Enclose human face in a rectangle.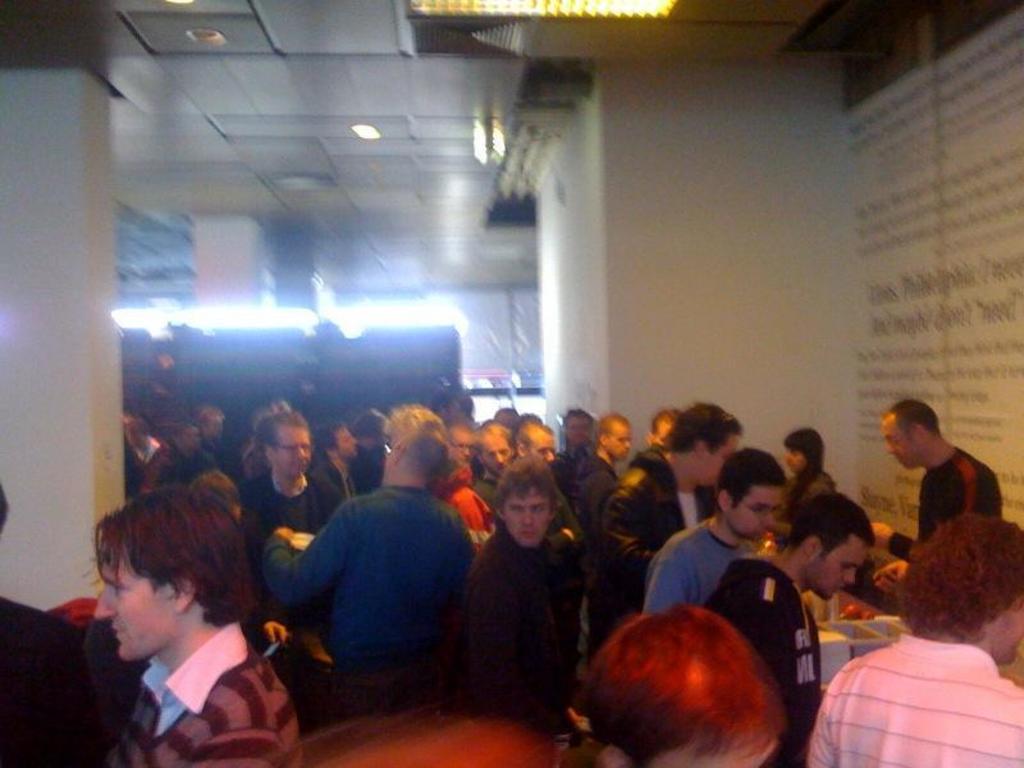
rect(530, 426, 556, 471).
